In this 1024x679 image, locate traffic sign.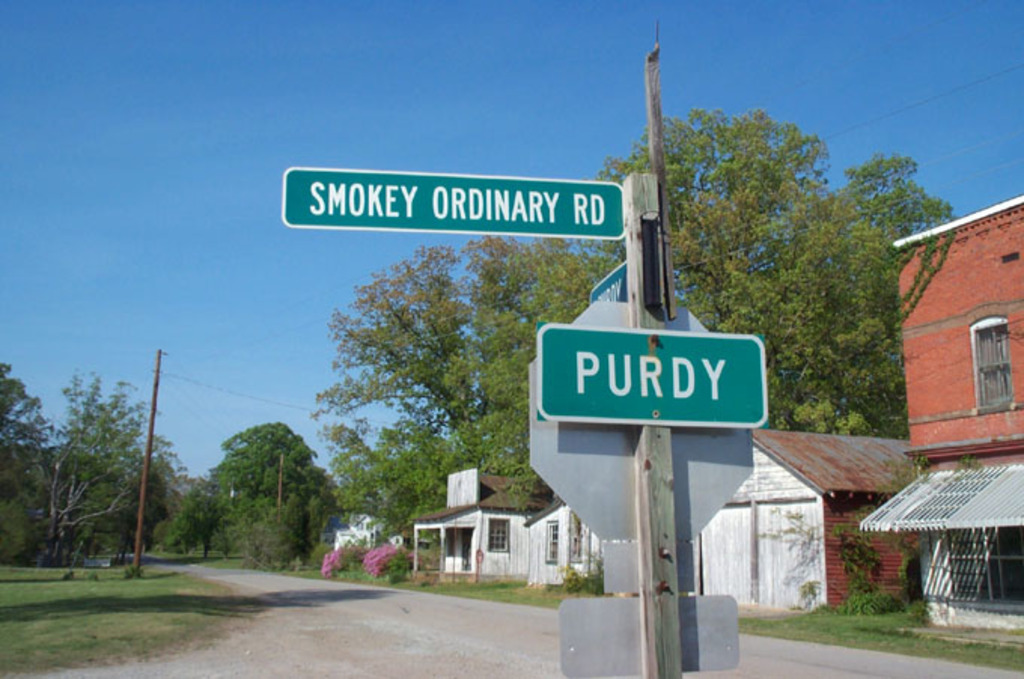
Bounding box: <bbox>283, 166, 623, 247</bbox>.
